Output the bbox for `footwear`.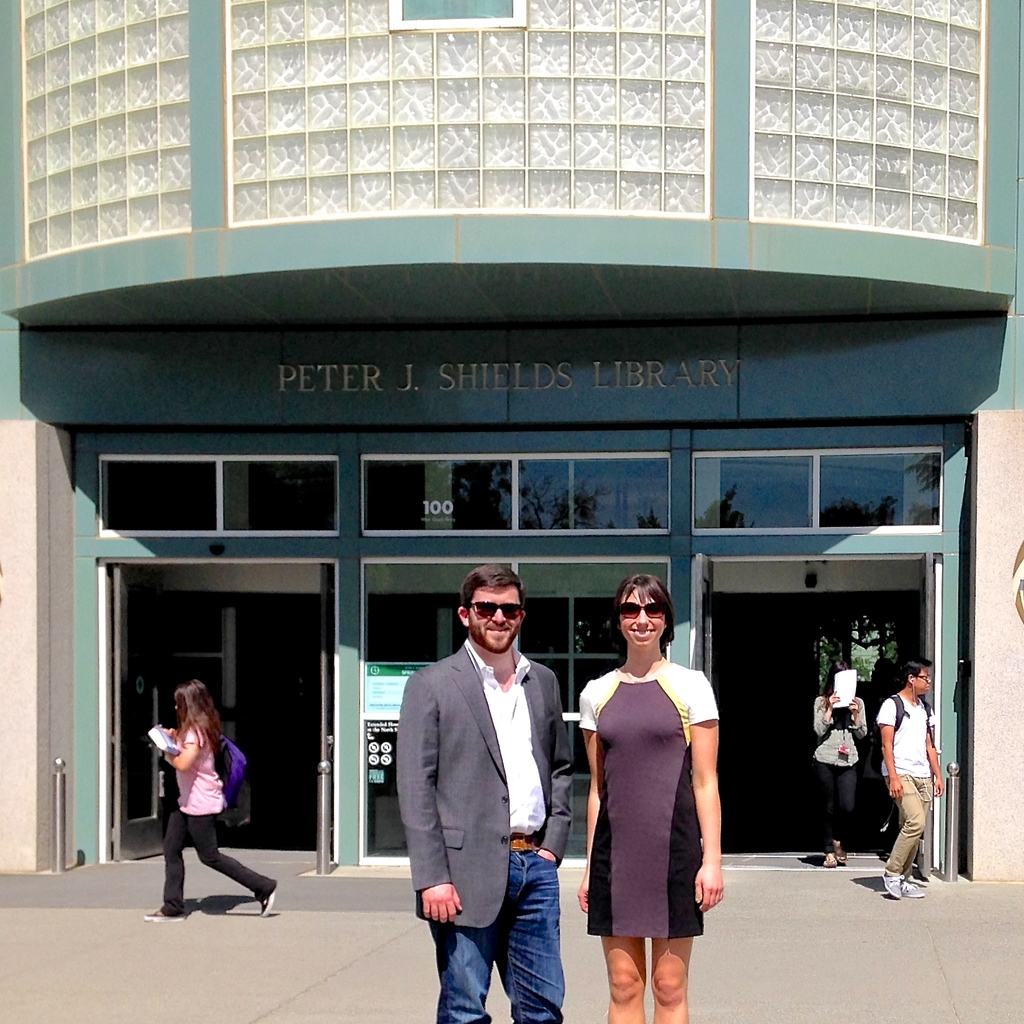
bbox=(143, 908, 188, 922).
